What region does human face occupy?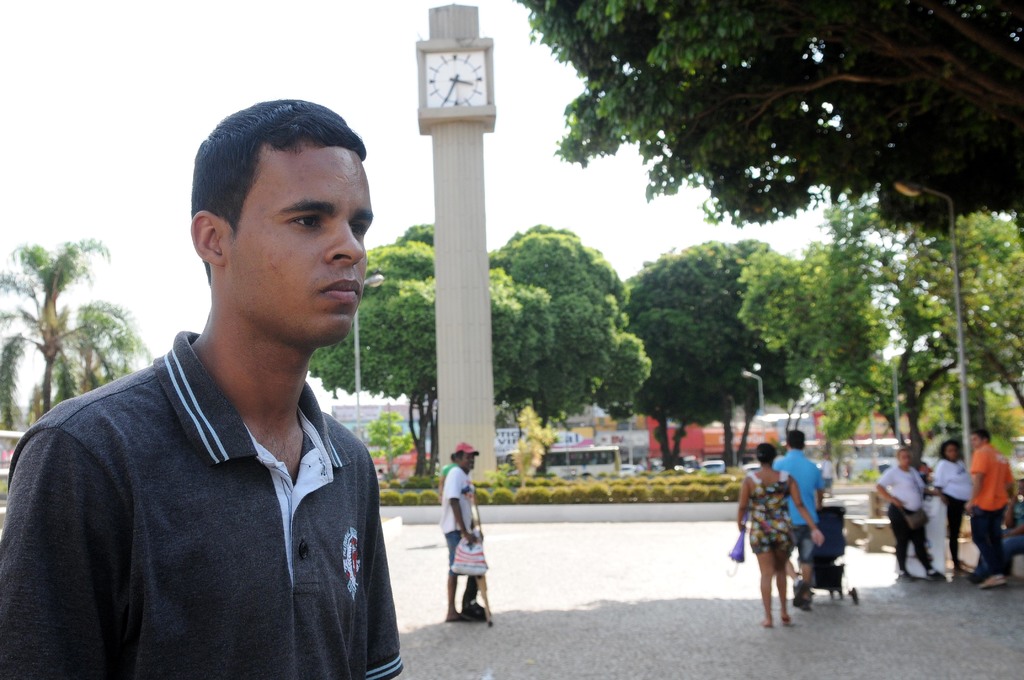
943 446 959 462.
